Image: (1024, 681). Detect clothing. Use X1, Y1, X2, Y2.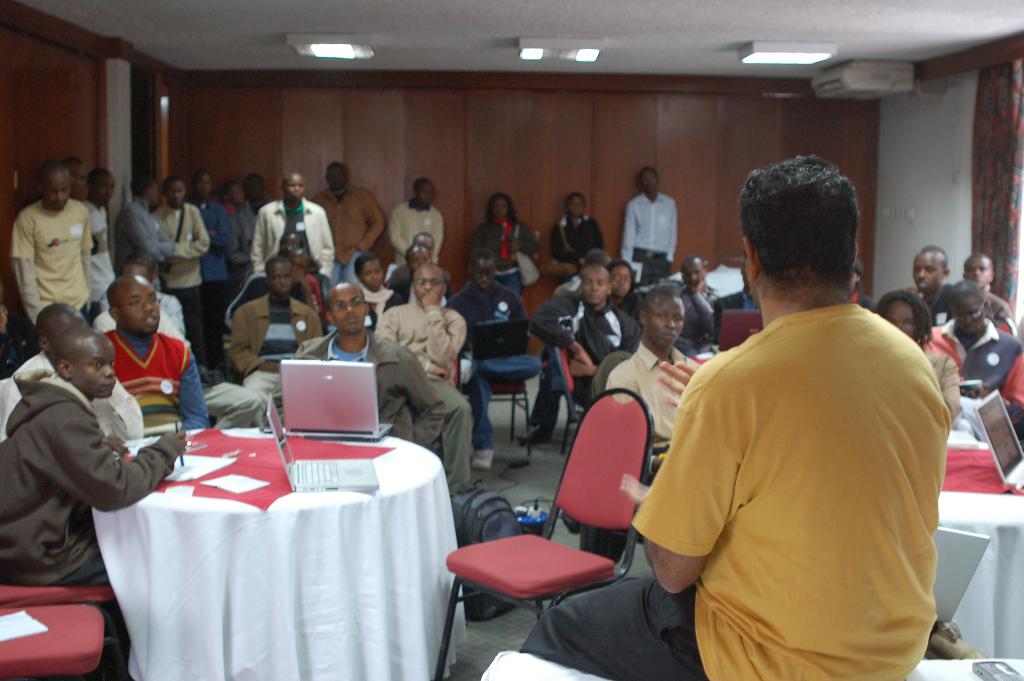
554, 217, 601, 256.
